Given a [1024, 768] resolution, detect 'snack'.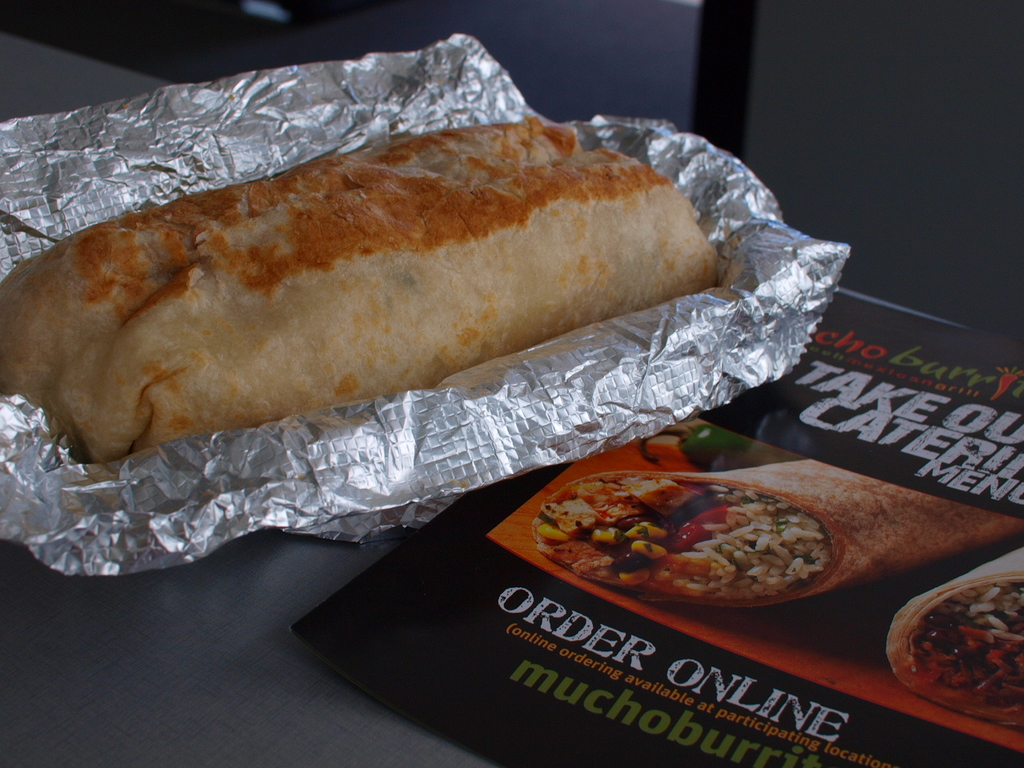
0:113:739:450.
